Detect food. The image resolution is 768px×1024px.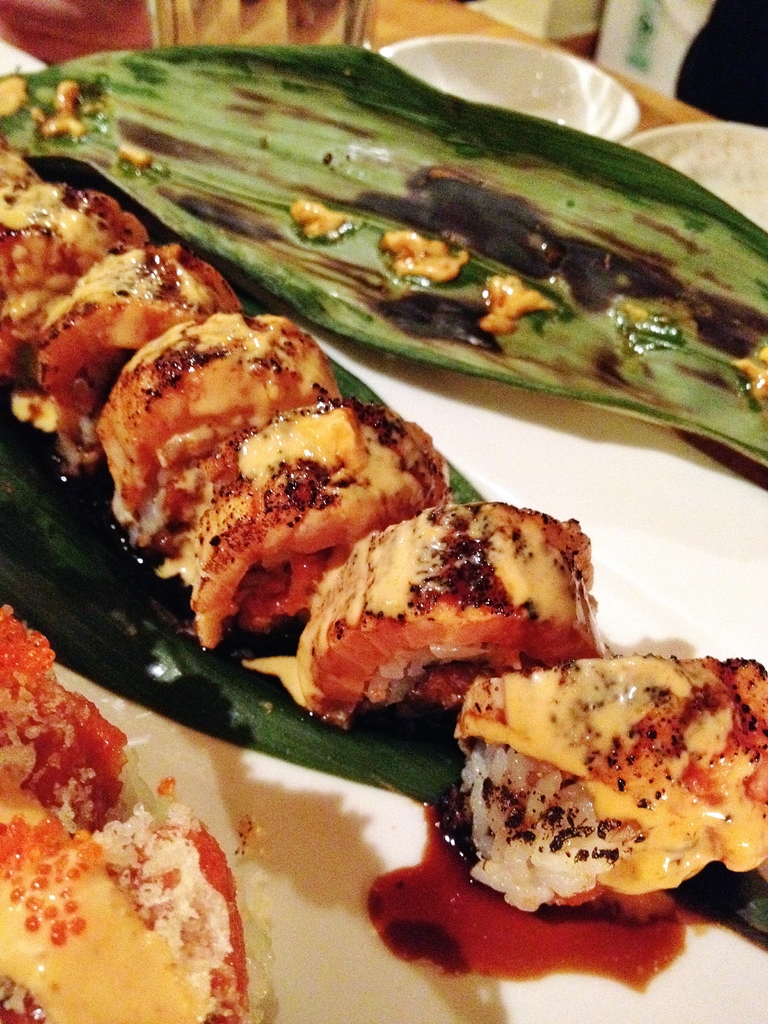
[0,76,767,1023].
